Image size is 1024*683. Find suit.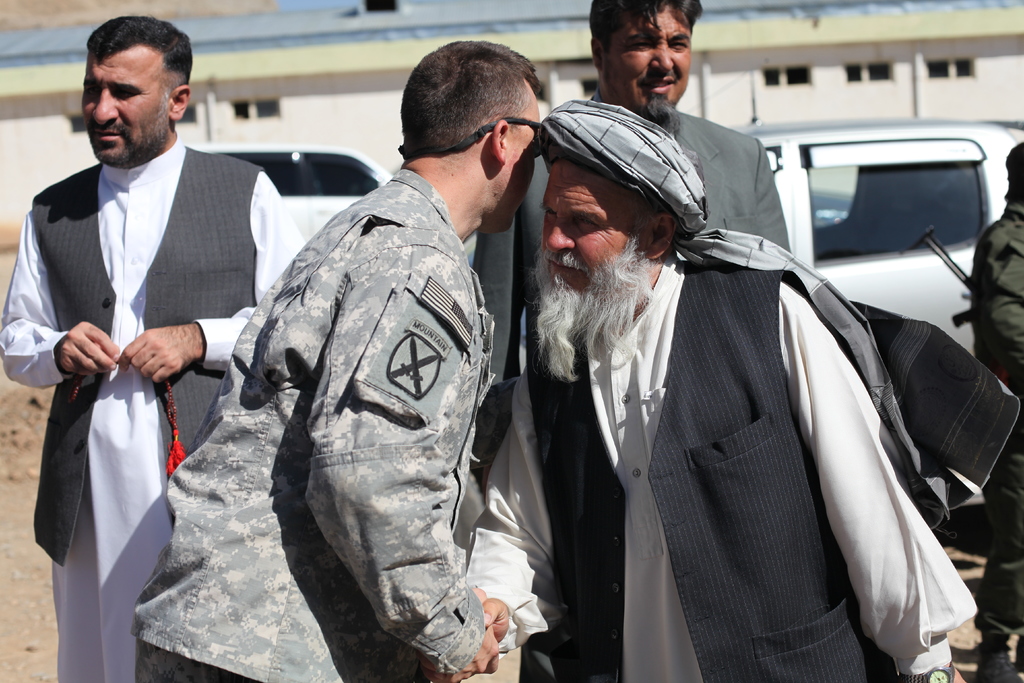
(474, 91, 798, 386).
